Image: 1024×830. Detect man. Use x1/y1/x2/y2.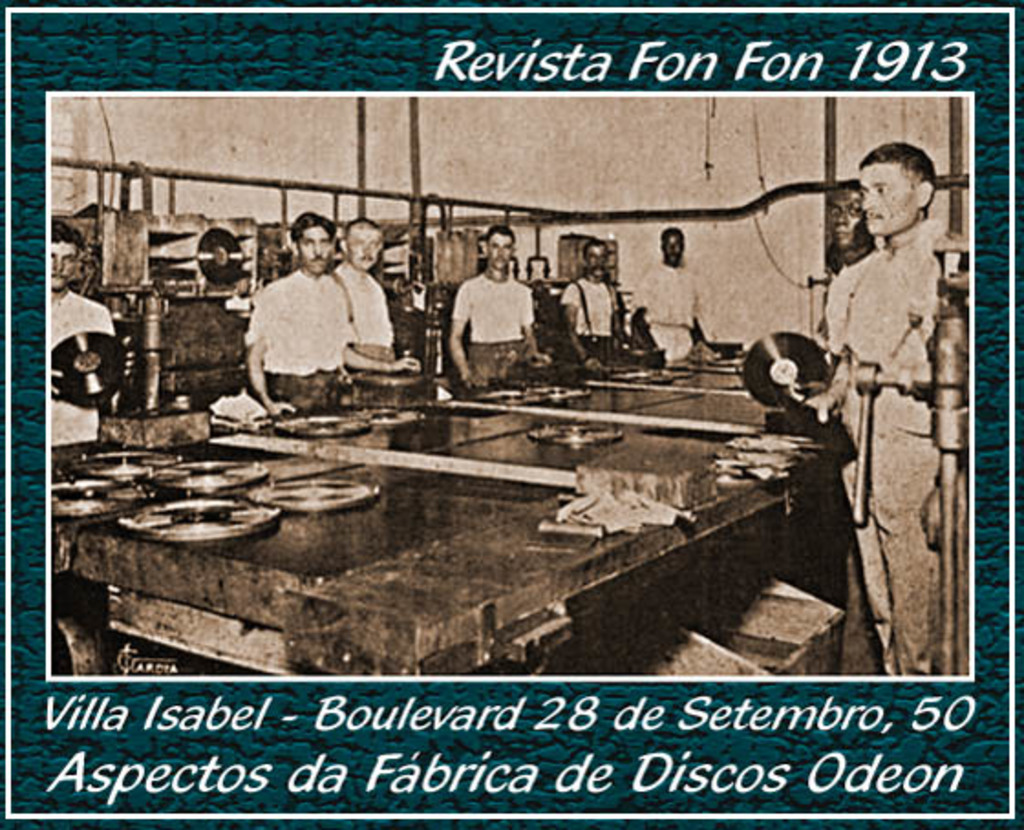
49/223/119/461.
